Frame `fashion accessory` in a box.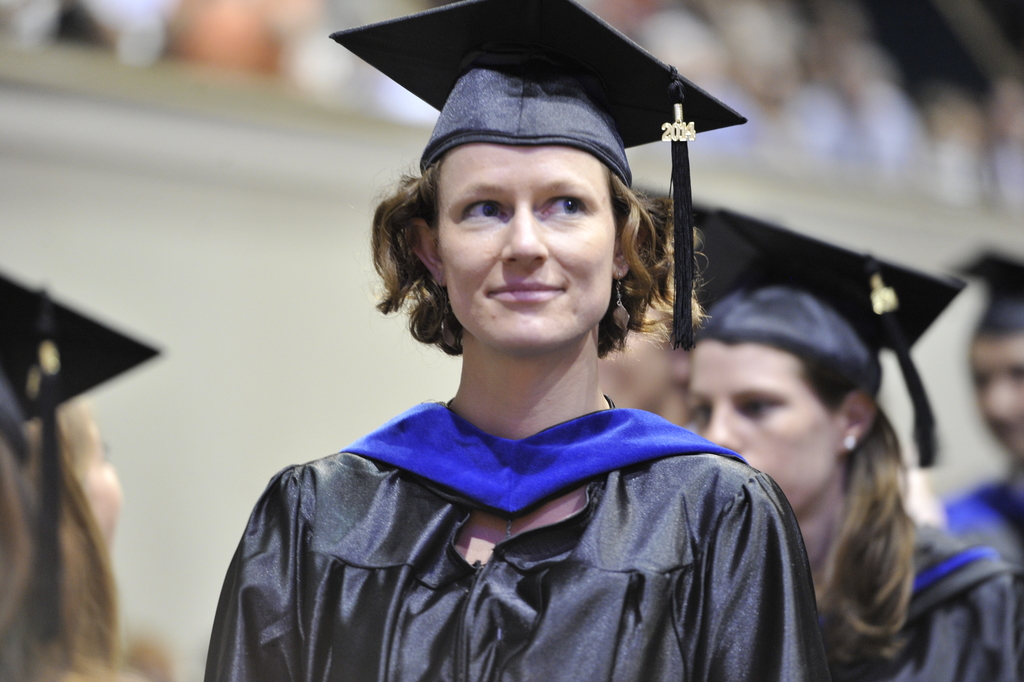
rect(845, 436, 855, 452).
